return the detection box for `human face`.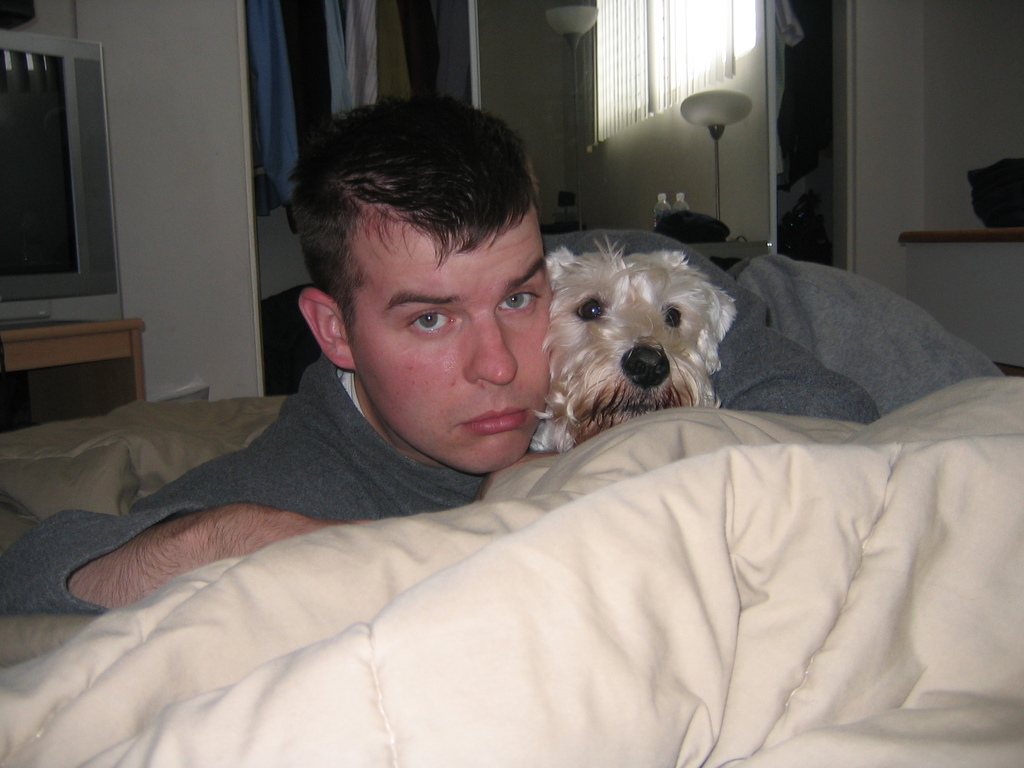
[350, 228, 556, 477].
